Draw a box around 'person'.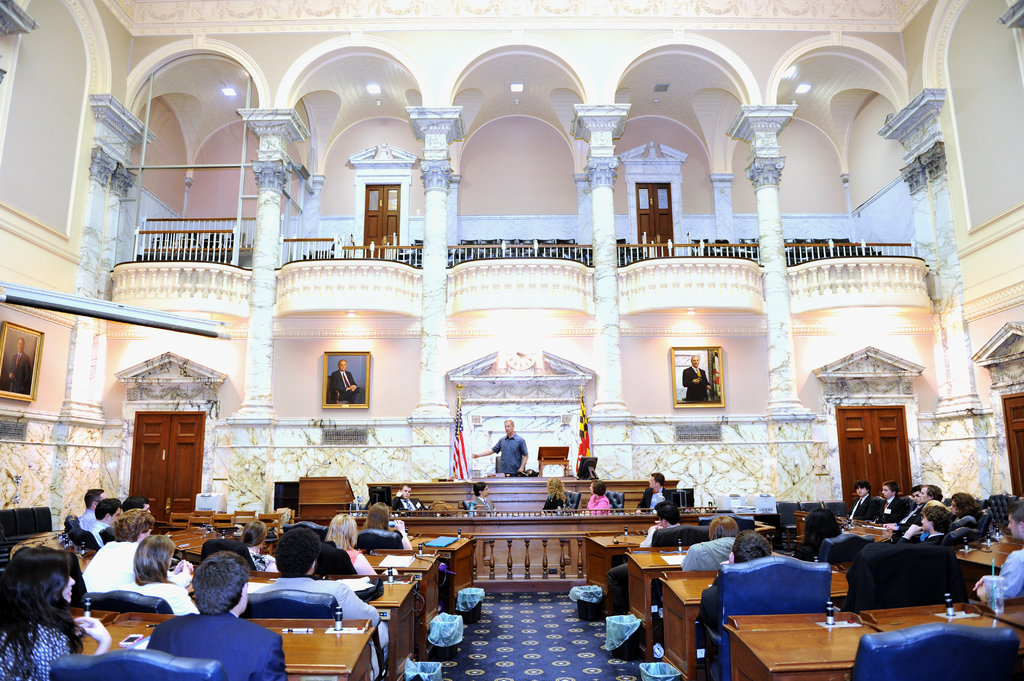
<region>67, 490, 403, 680</region>.
